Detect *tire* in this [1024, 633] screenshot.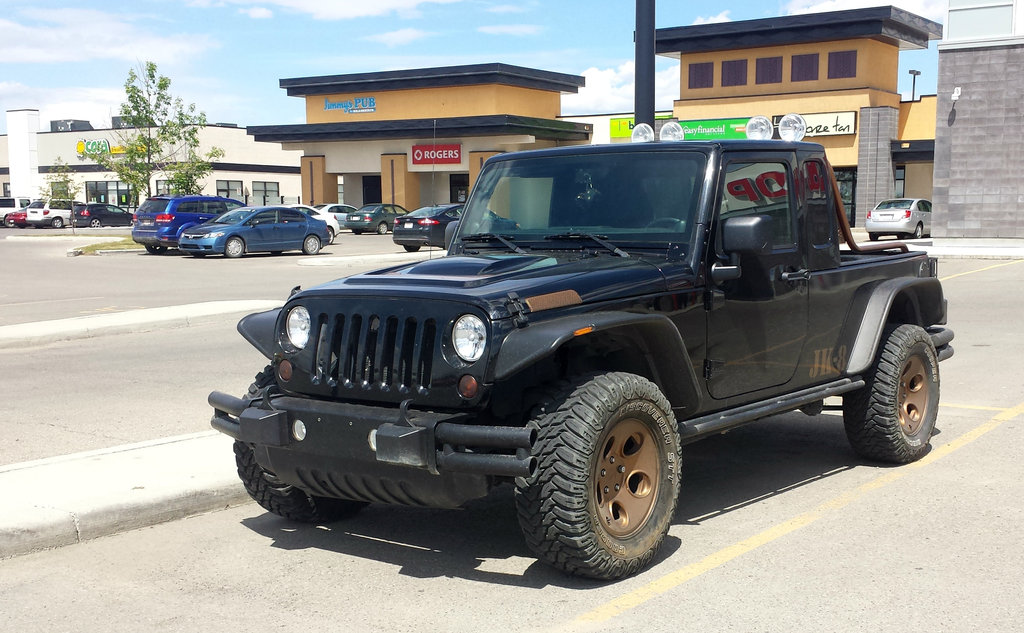
Detection: detection(847, 318, 942, 462).
